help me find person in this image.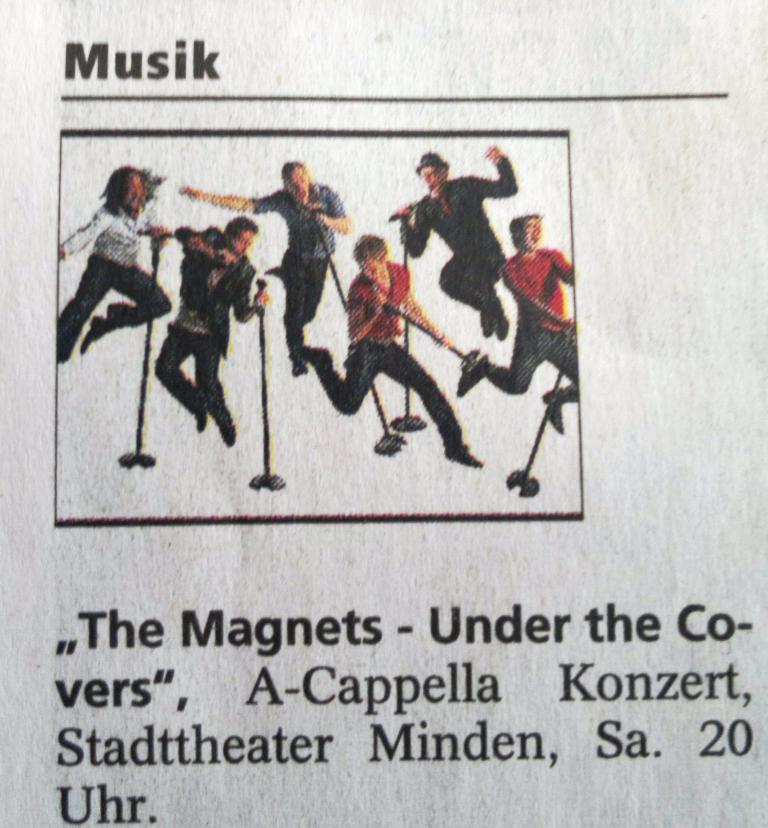
Found it: [left=457, top=214, right=586, bottom=431].
